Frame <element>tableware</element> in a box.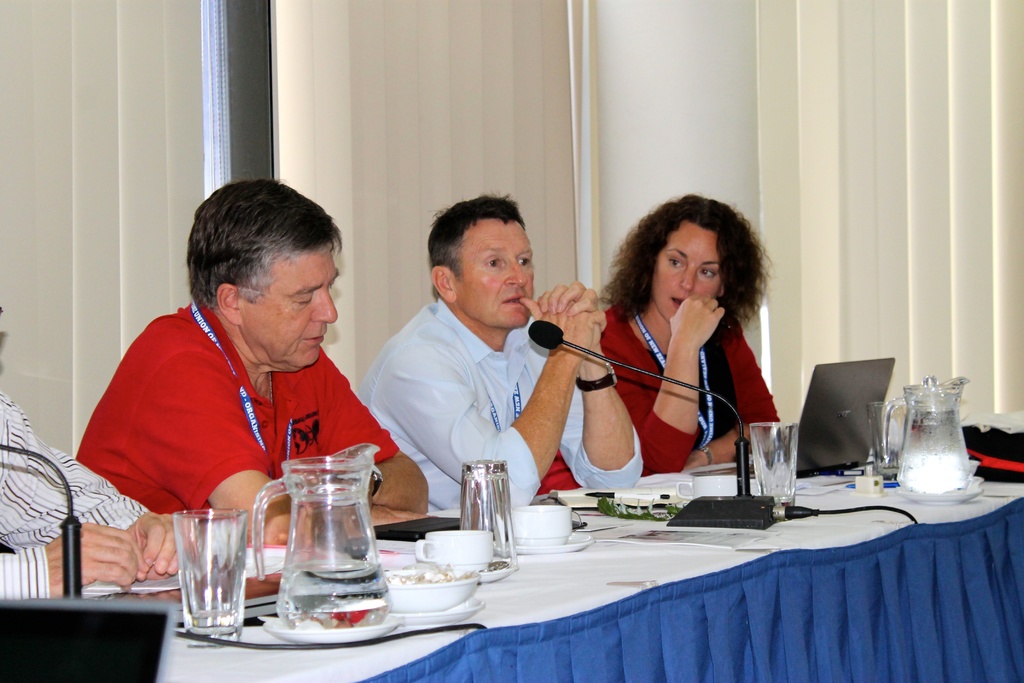
left=259, top=611, right=408, bottom=643.
